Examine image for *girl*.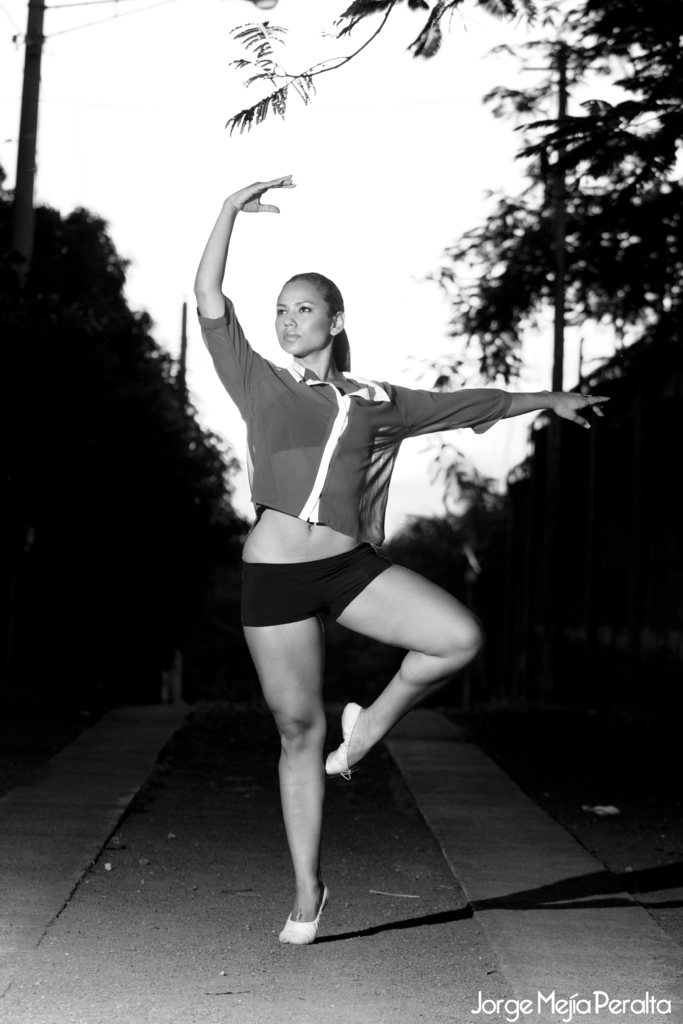
Examination result: {"x1": 194, "y1": 176, "x2": 604, "y2": 941}.
